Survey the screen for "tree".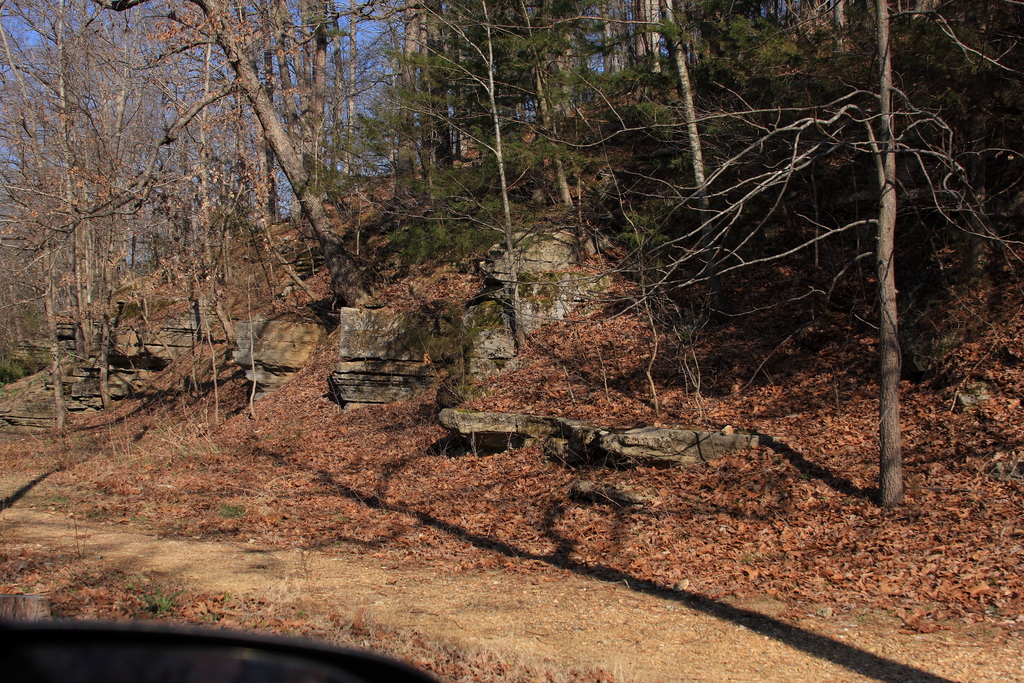
Survey found: rect(602, 3, 662, 95).
